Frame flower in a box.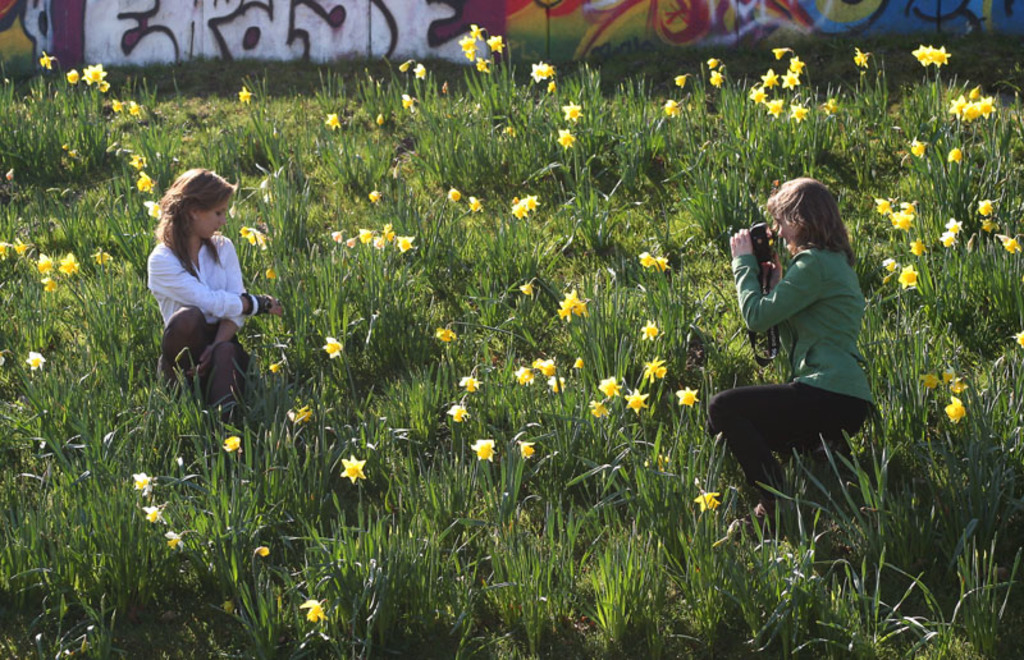
970/92/1005/122.
